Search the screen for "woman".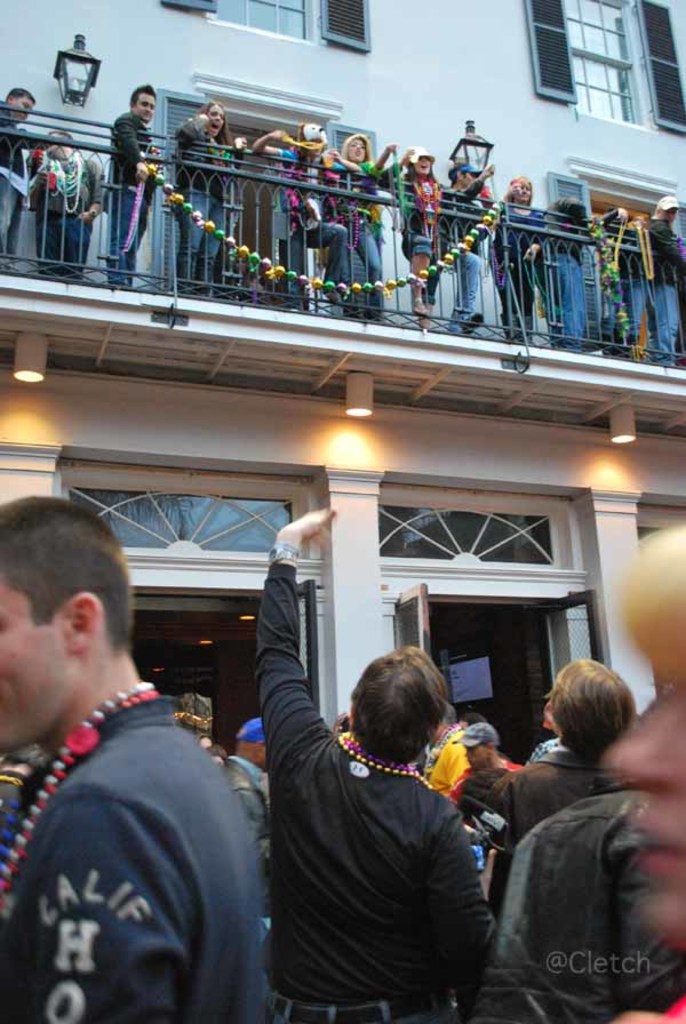
Found at l=500, t=175, r=545, b=343.
